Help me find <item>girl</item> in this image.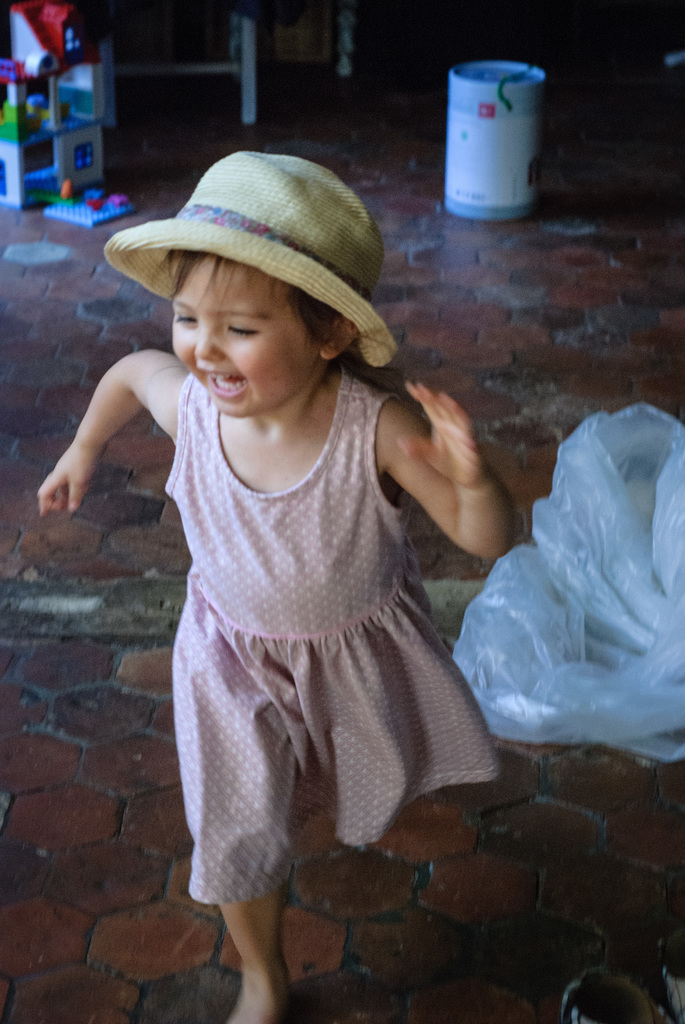
Found it: 34, 143, 513, 1018.
